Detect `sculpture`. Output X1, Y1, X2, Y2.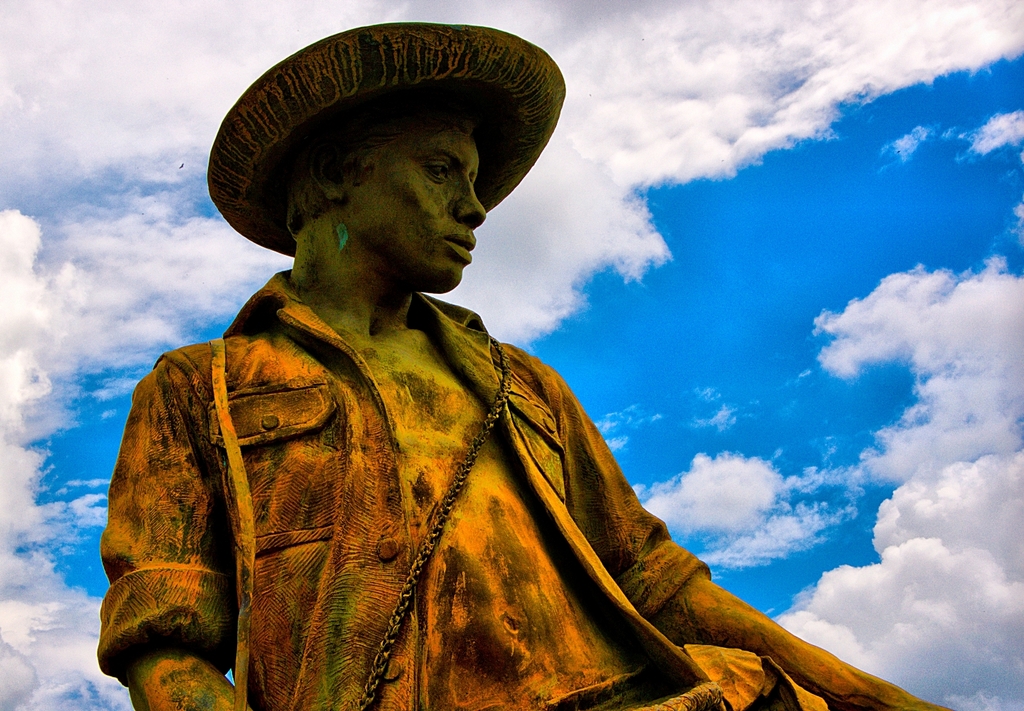
98, 40, 827, 710.
